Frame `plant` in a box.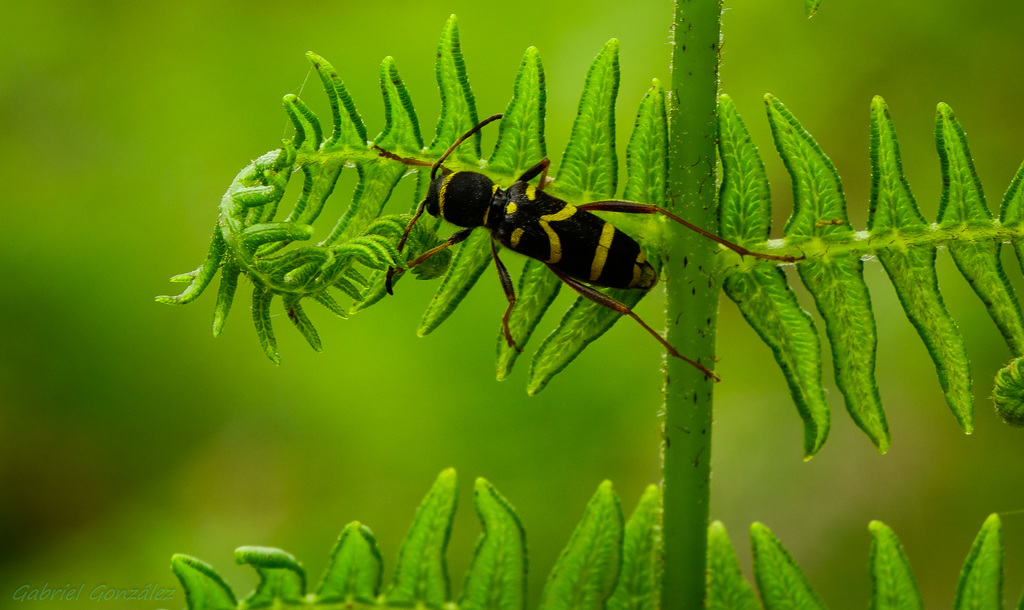
BBox(152, 0, 1023, 609).
